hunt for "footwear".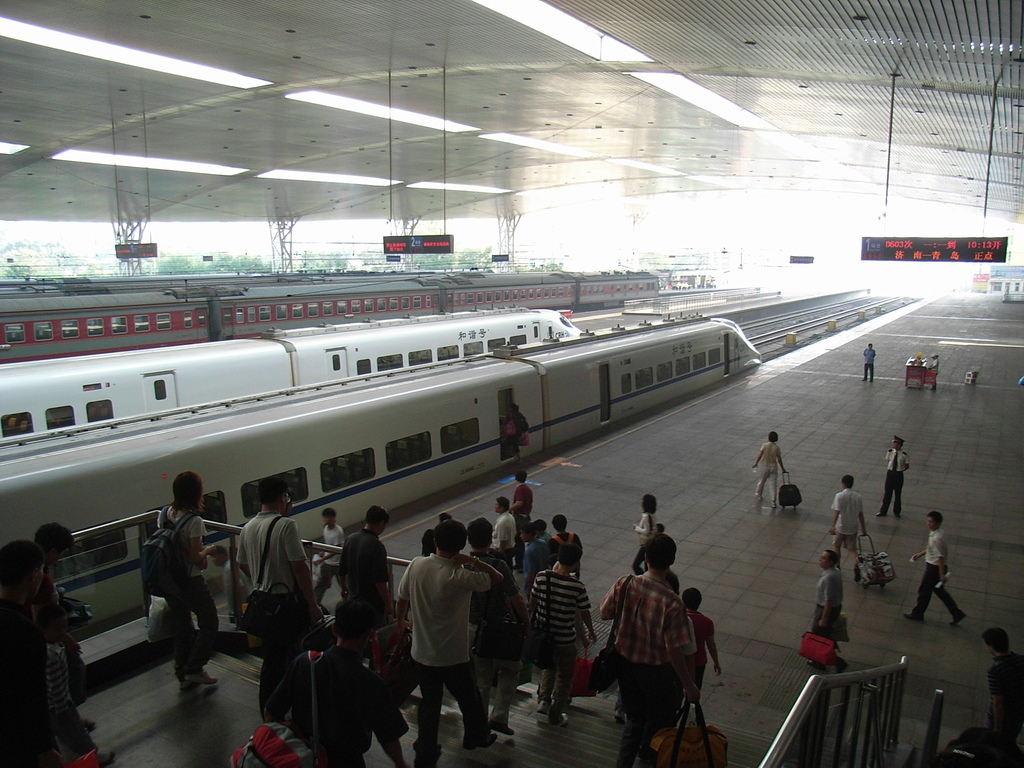
Hunted down at box=[486, 720, 518, 739].
